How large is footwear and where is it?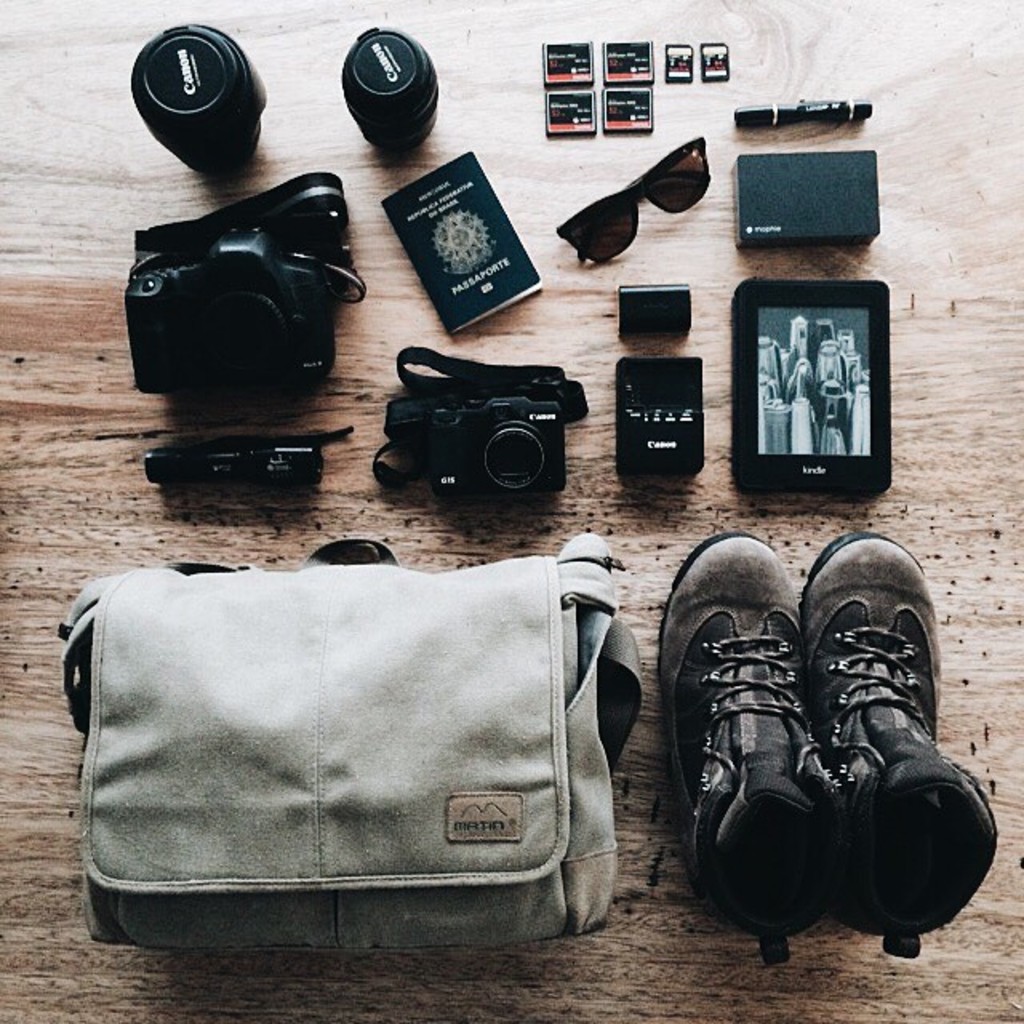
Bounding box: (x1=678, y1=522, x2=853, y2=954).
